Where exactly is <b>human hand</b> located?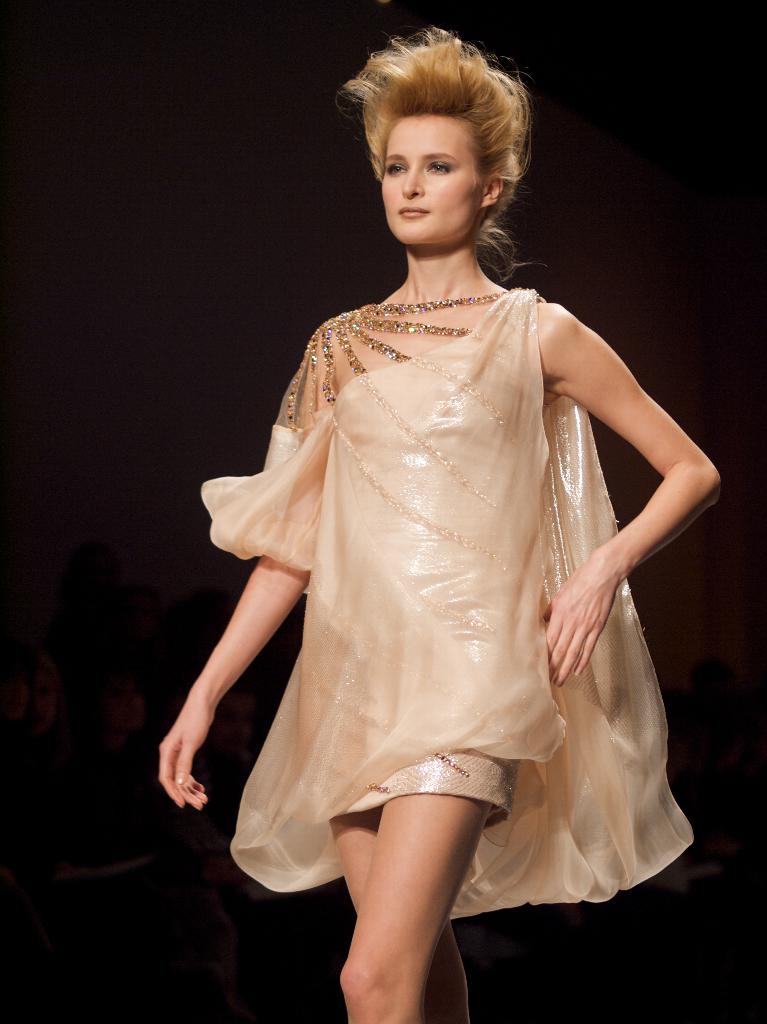
Its bounding box is pyautogui.locateOnScreen(148, 682, 209, 831).
